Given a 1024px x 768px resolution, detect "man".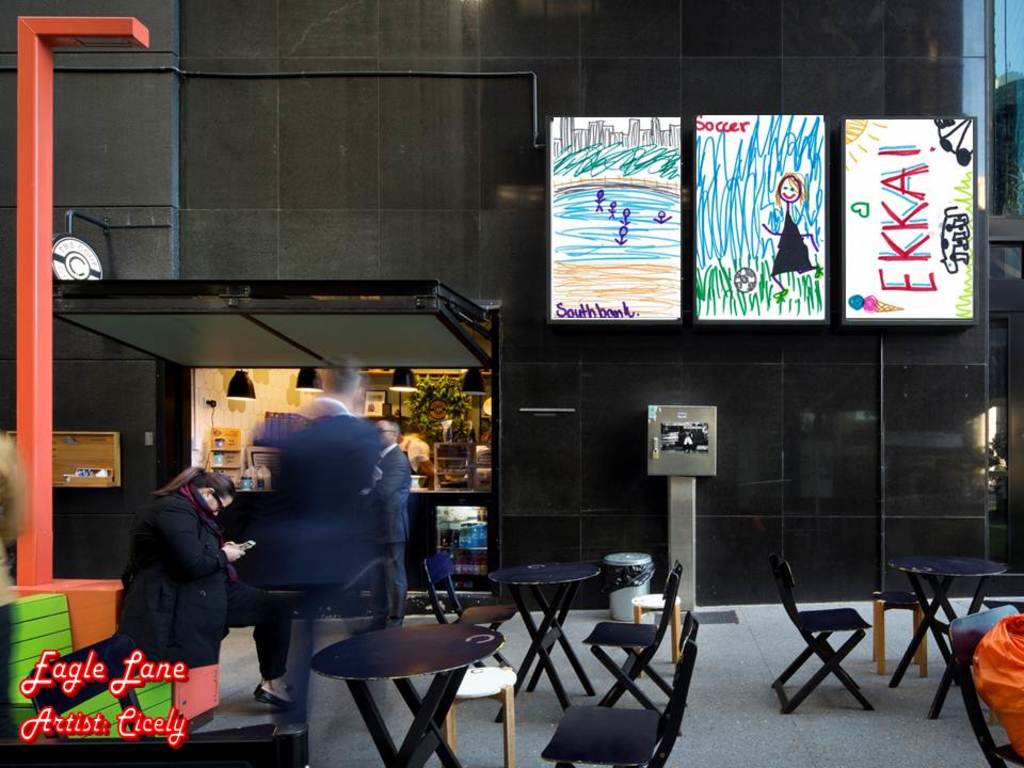
<box>365,414,414,631</box>.
